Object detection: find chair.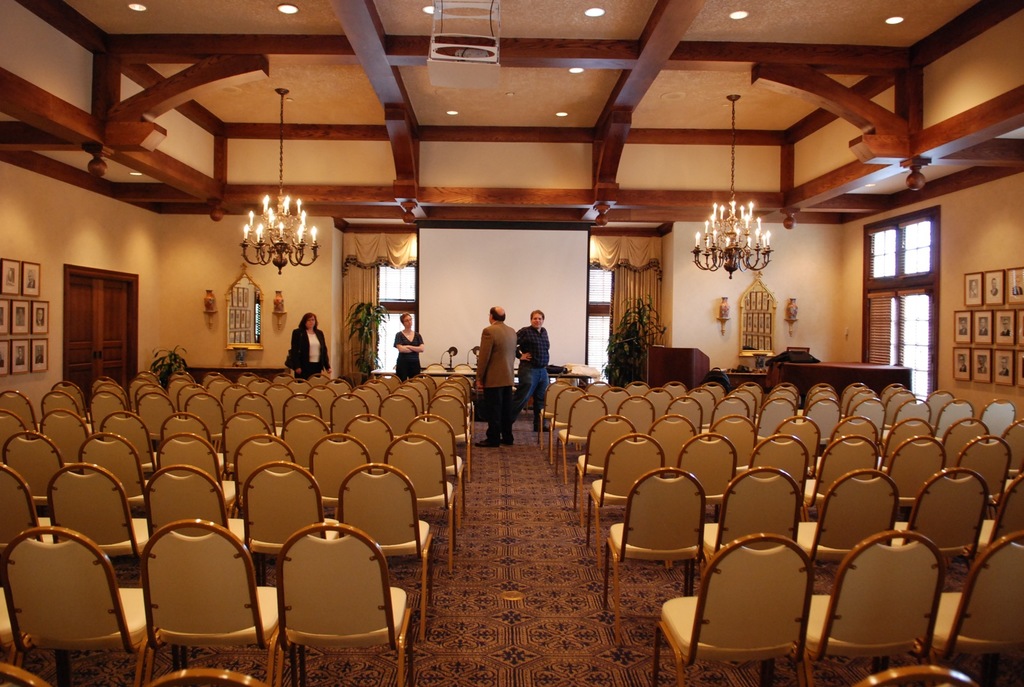
locate(572, 417, 612, 528).
